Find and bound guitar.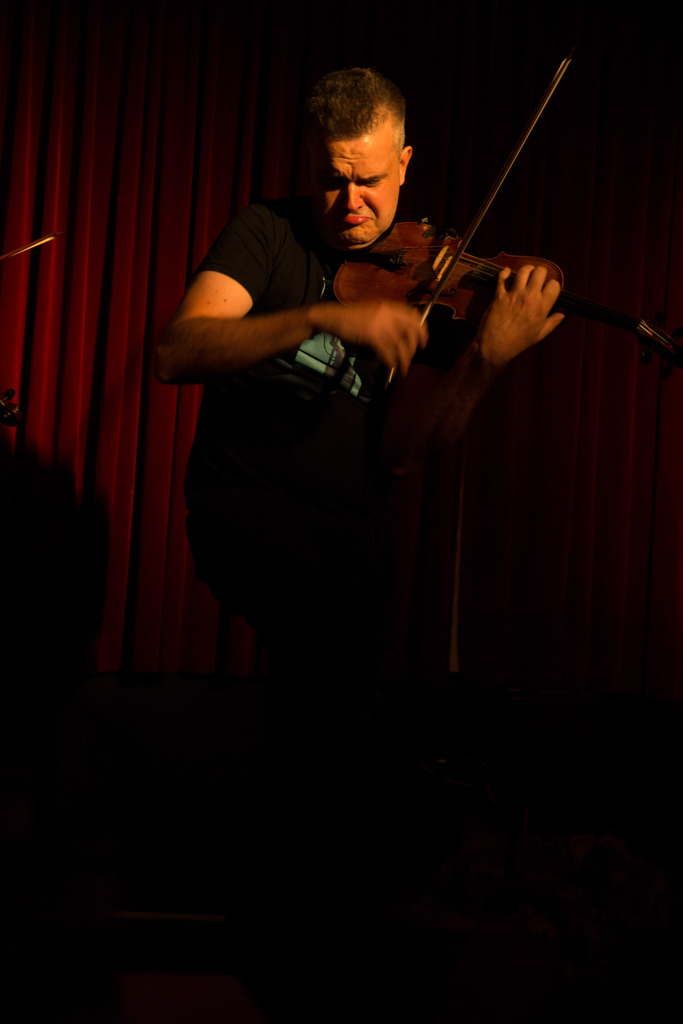
Bound: (left=269, top=46, right=682, bottom=428).
